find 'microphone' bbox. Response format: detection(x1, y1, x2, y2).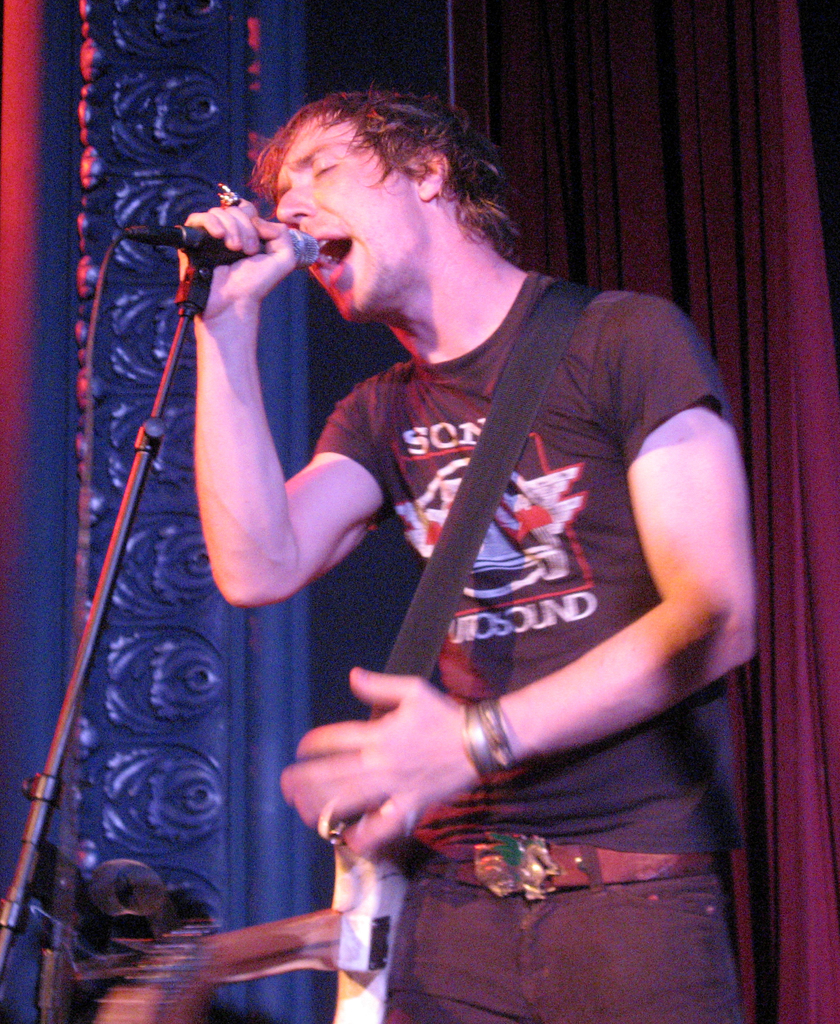
detection(178, 219, 318, 252).
